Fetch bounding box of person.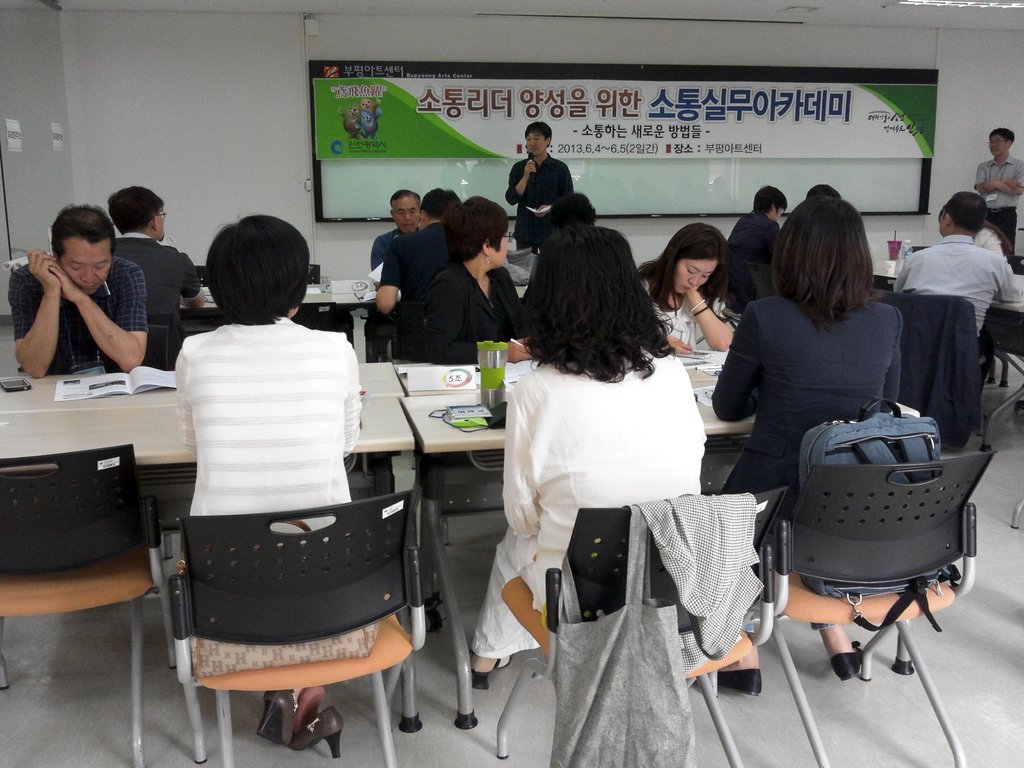
Bbox: 467/225/763/691.
